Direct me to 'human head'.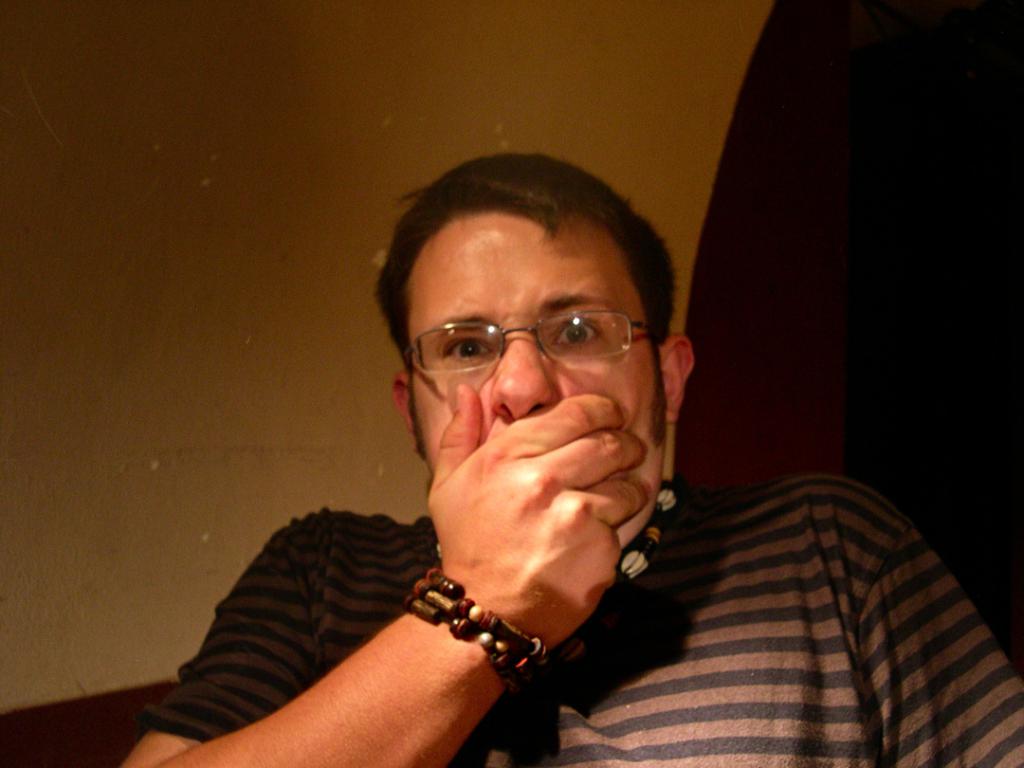
Direction: 367 159 678 492.
